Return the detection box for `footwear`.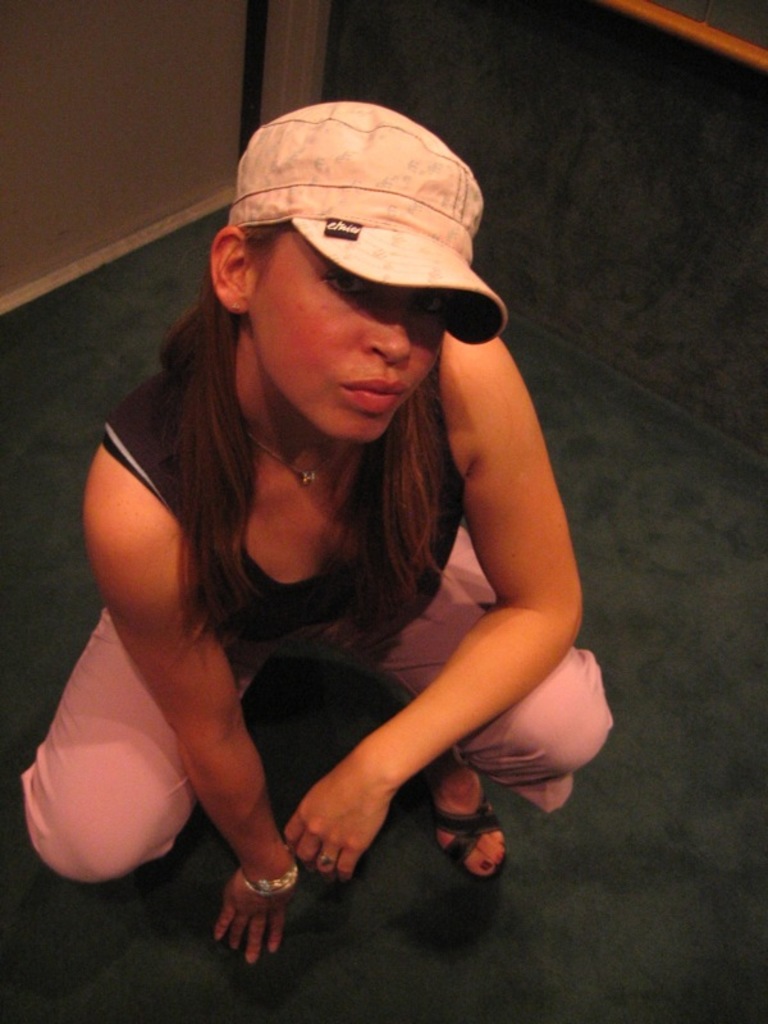
bbox(431, 740, 520, 897).
